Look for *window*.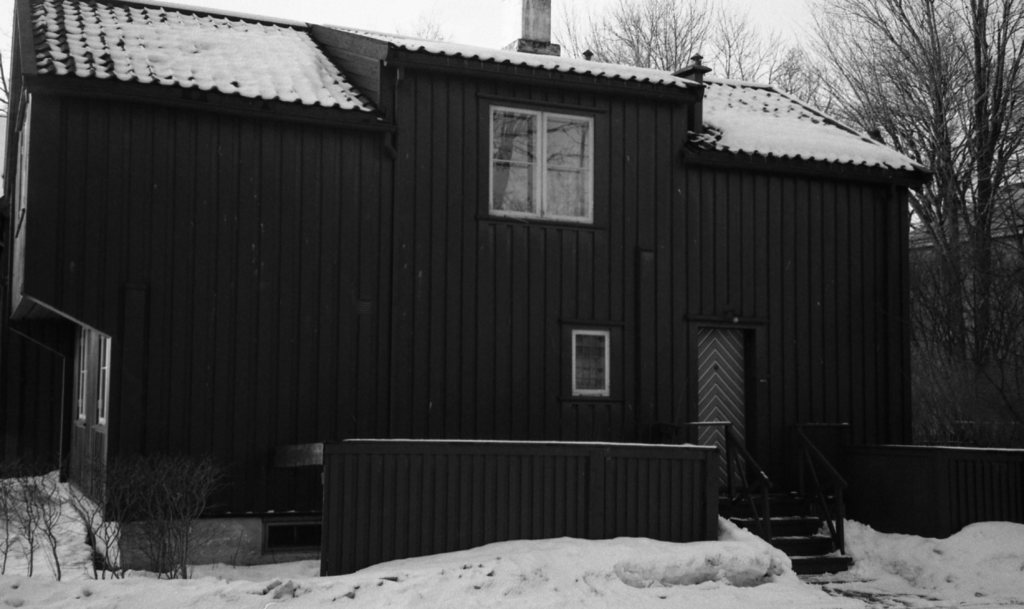
Found: <region>566, 329, 624, 402</region>.
